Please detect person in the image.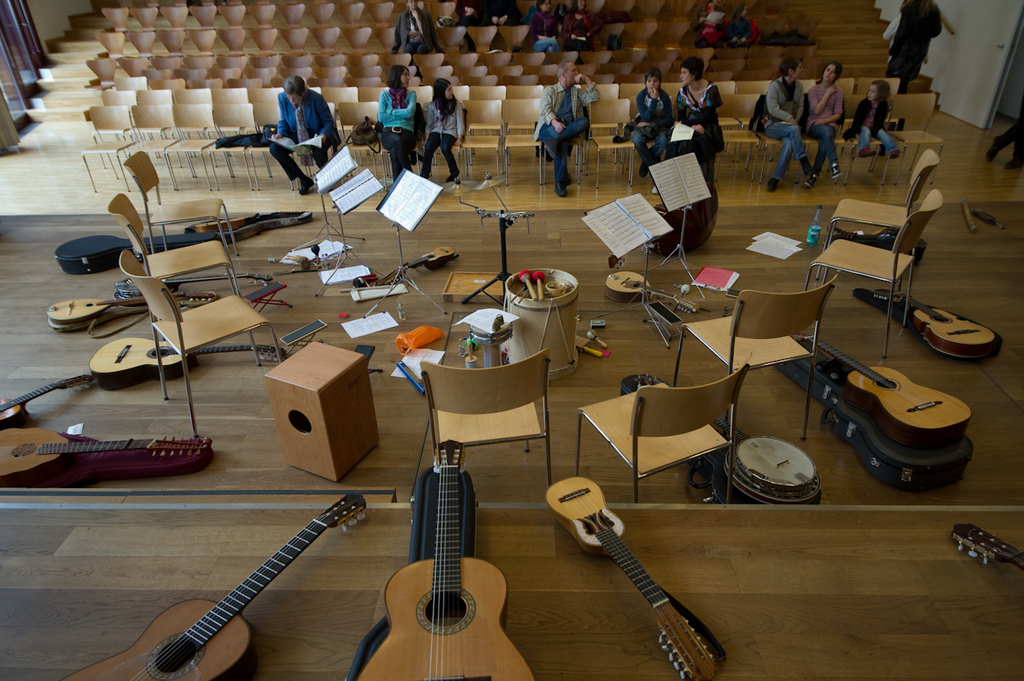
left=628, top=67, right=676, bottom=175.
